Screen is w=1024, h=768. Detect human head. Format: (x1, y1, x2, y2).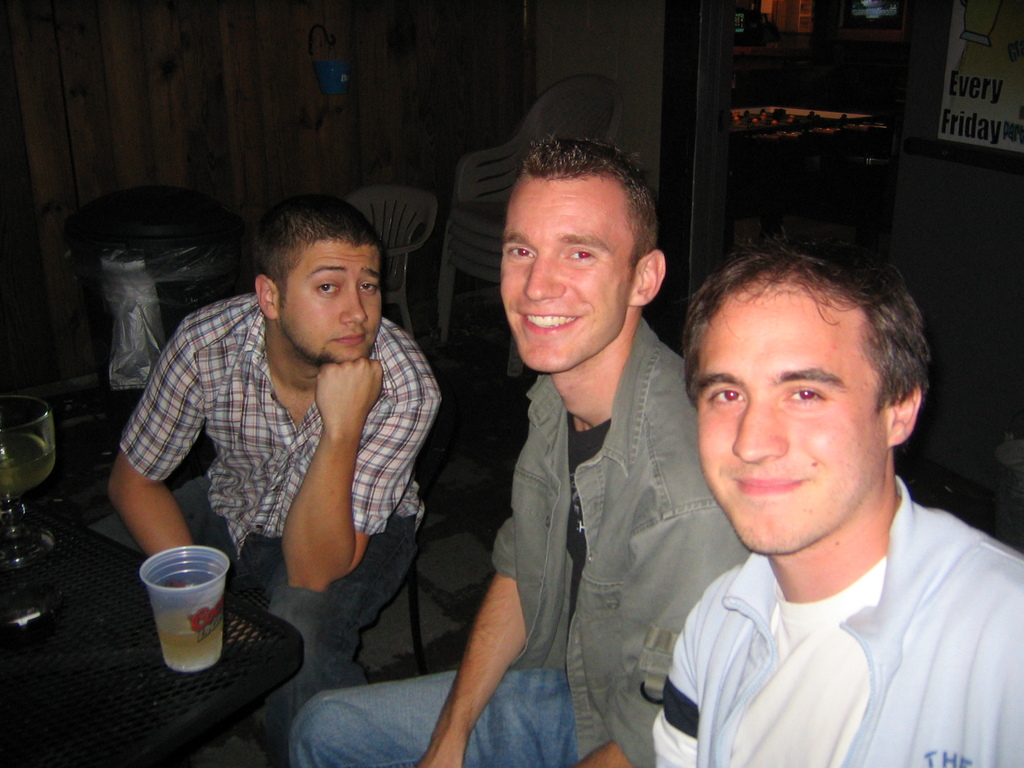
(497, 129, 666, 373).
